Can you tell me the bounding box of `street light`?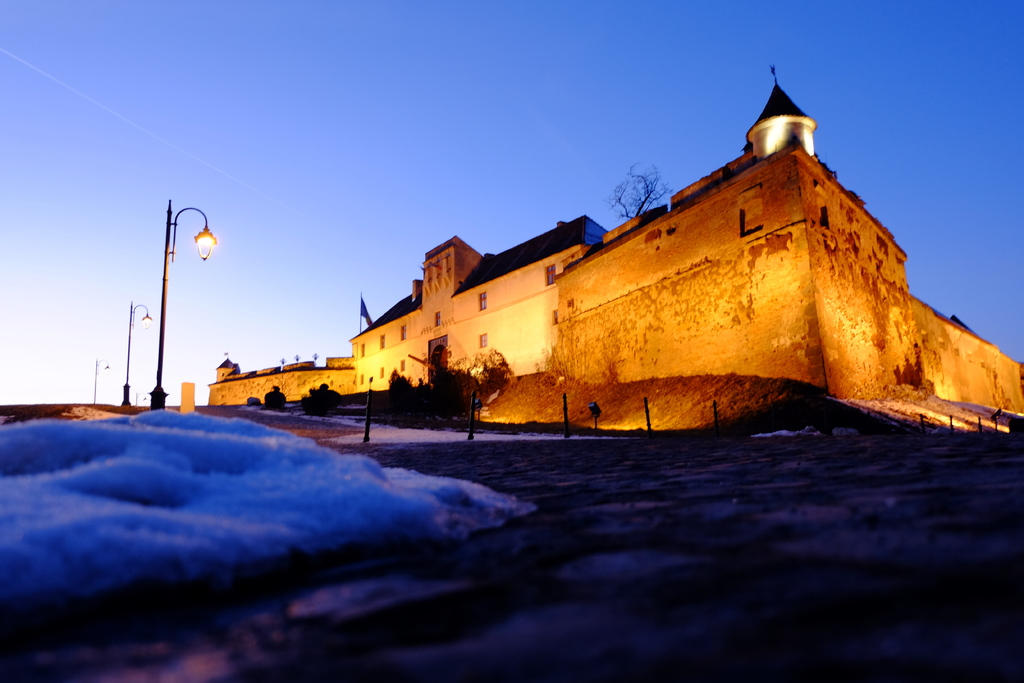
<region>123, 299, 157, 406</region>.
